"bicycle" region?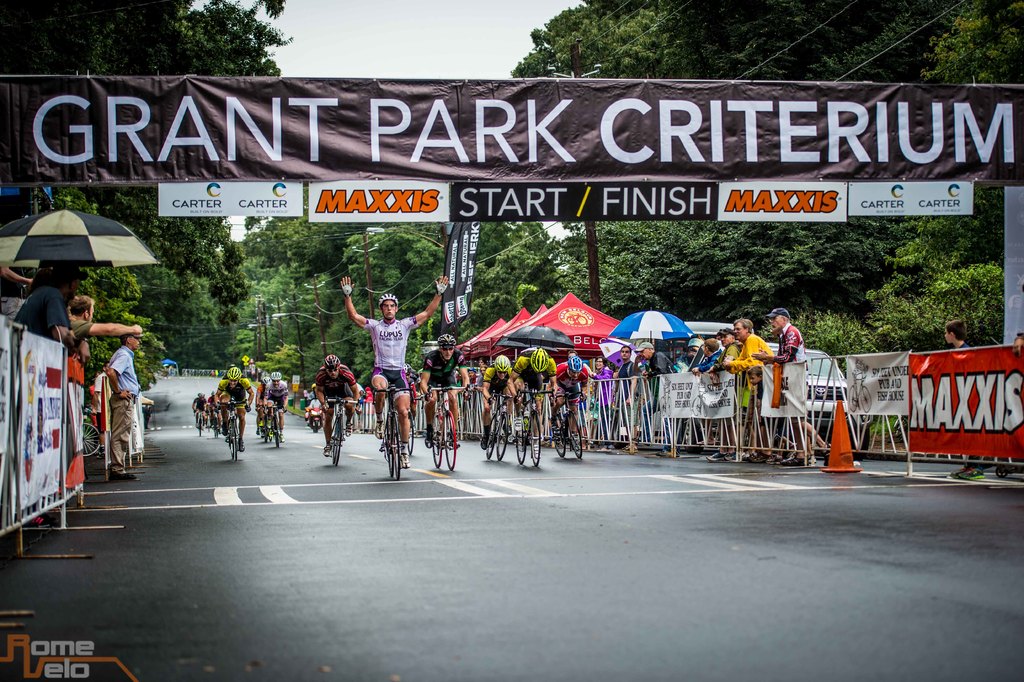
484:393:514:462
